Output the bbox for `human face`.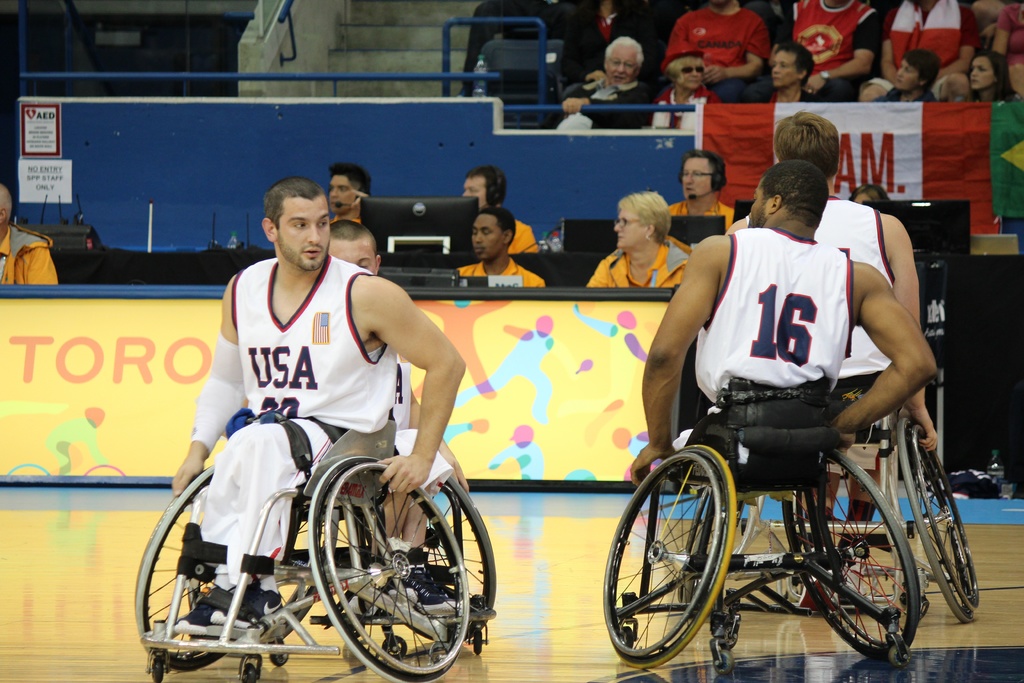
left=765, top=43, right=806, bottom=89.
